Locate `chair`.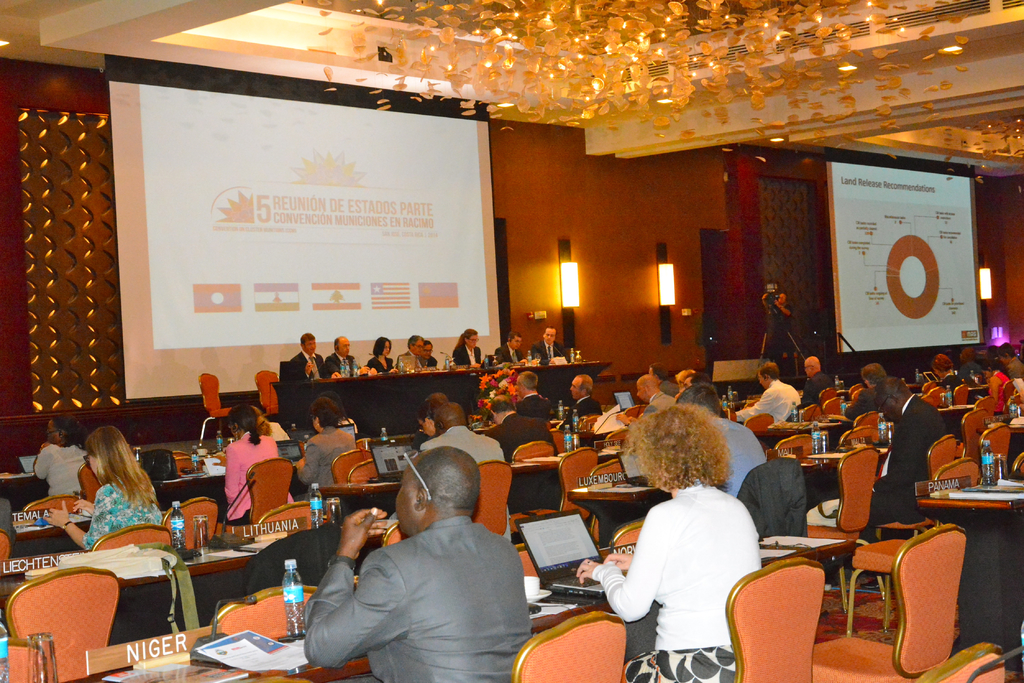
Bounding box: bbox=(329, 446, 374, 484).
